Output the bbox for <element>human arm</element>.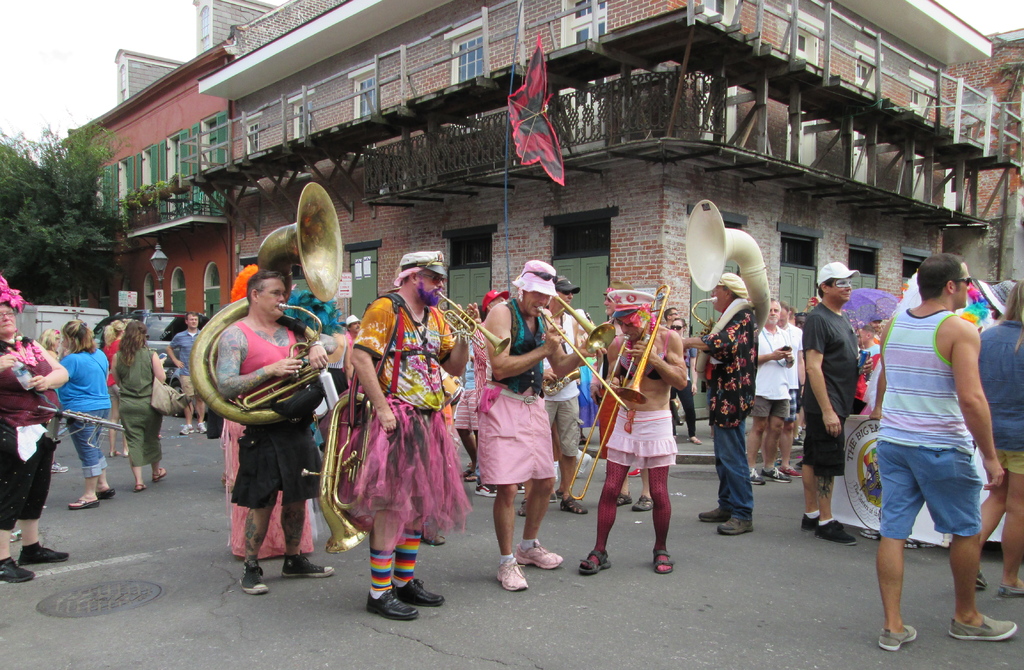
868 307 900 430.
